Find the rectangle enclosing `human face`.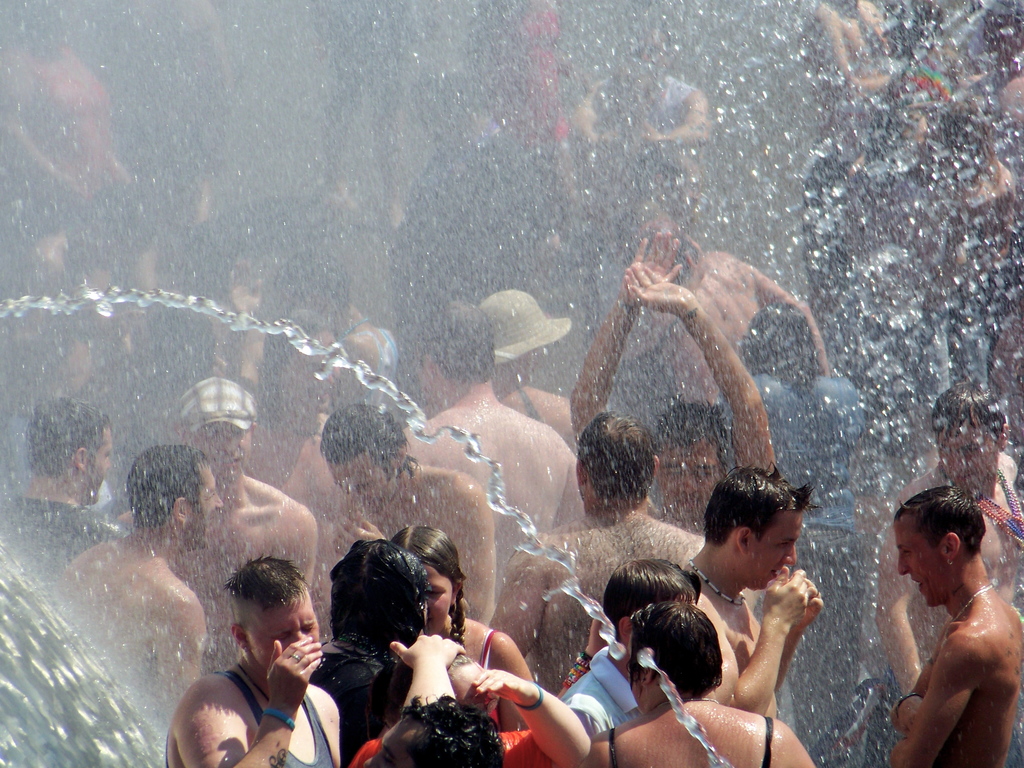
detection(91, 426, 121, 507).
